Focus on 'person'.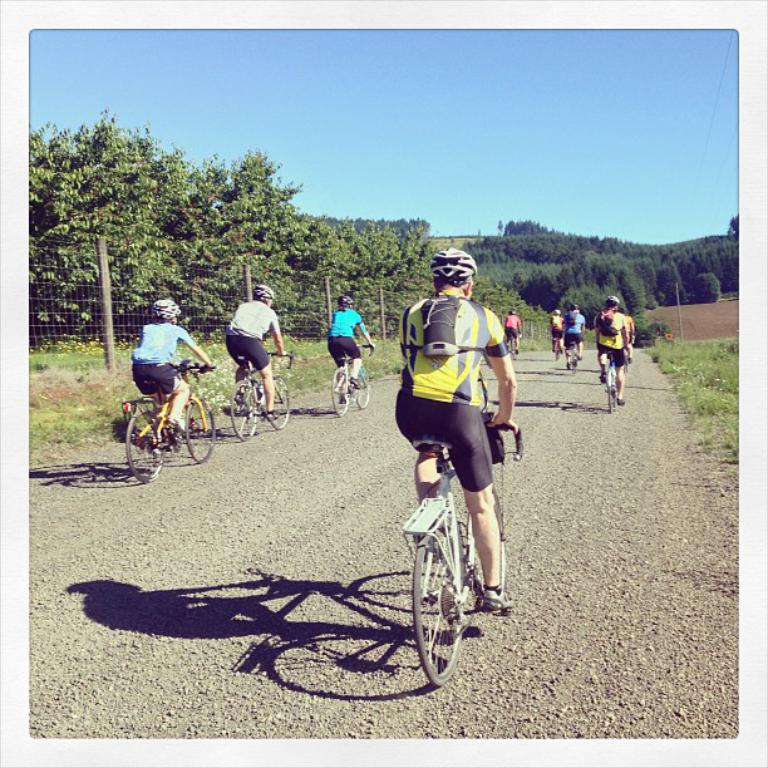
Focused at pyautogui.locateOnScreen(387, 240, 515, 676).
